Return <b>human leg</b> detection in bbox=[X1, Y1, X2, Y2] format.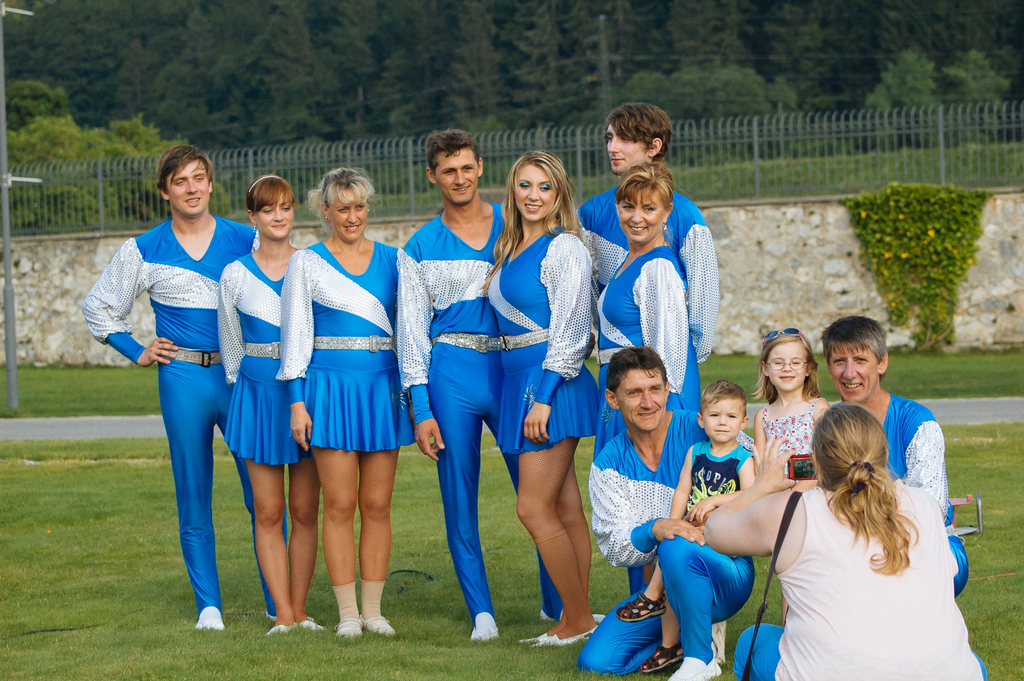
bbox=[165, 358, 209, 634].
